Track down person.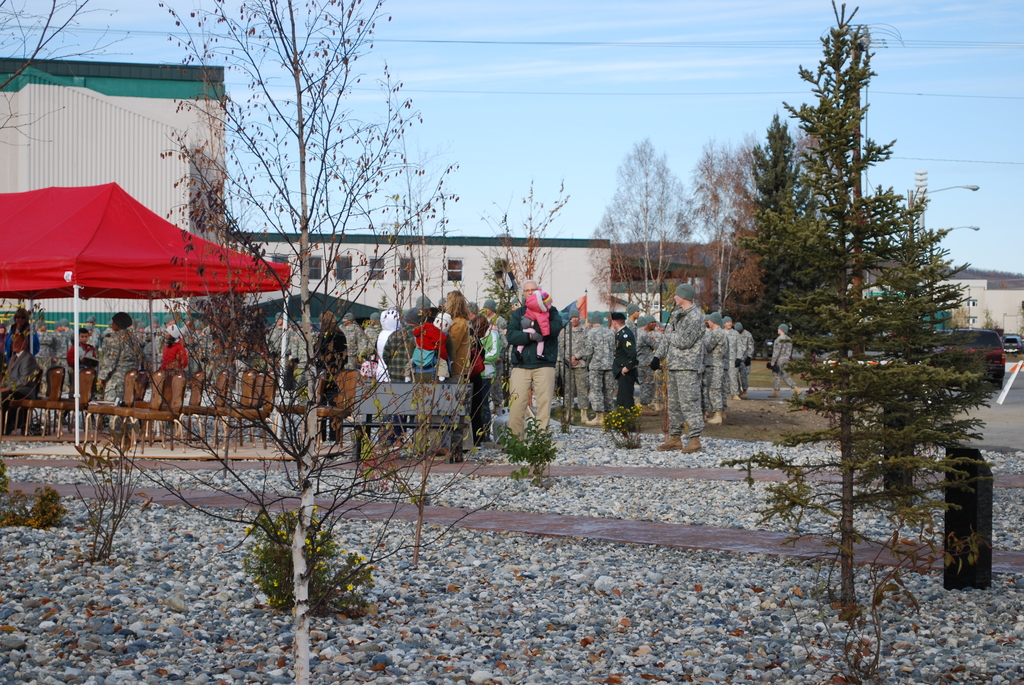
Tracked to rect(361, 310, 385, 362).
